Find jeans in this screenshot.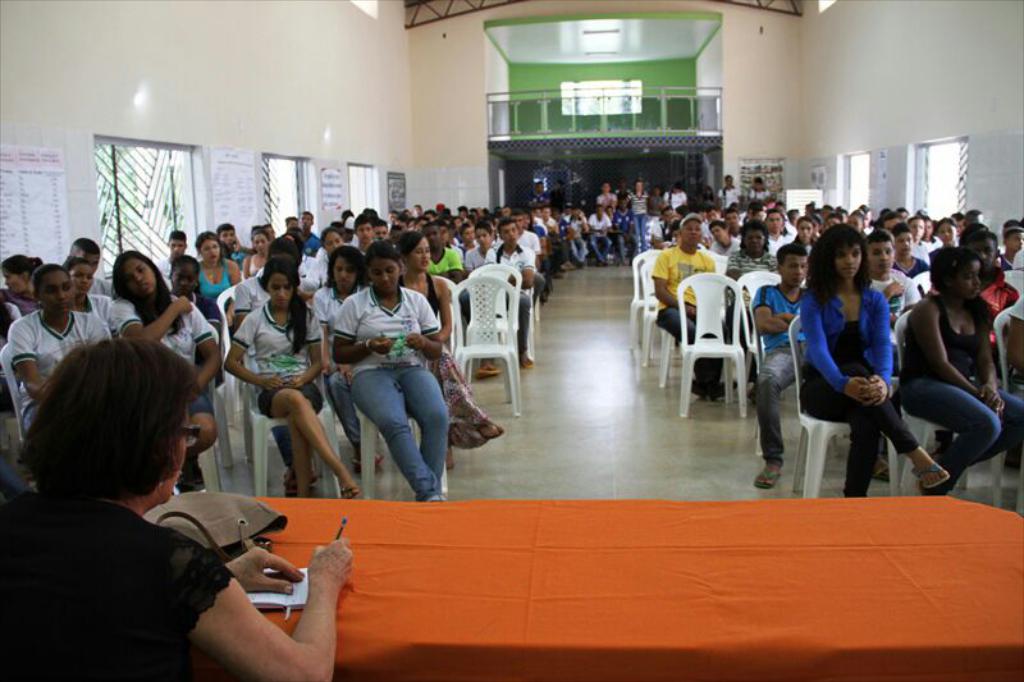
The bounding box for jeans is <region>193, 372, 221, 418</region>.
